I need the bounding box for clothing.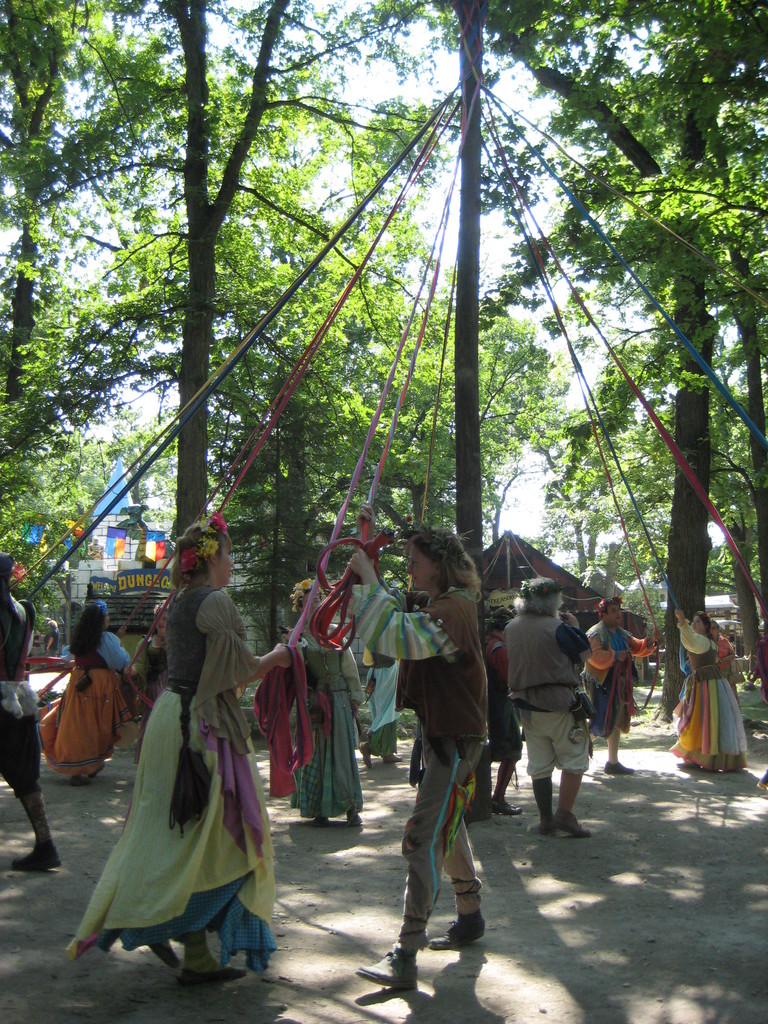
Here it is: l=332, t=582, r=494, b=961.
